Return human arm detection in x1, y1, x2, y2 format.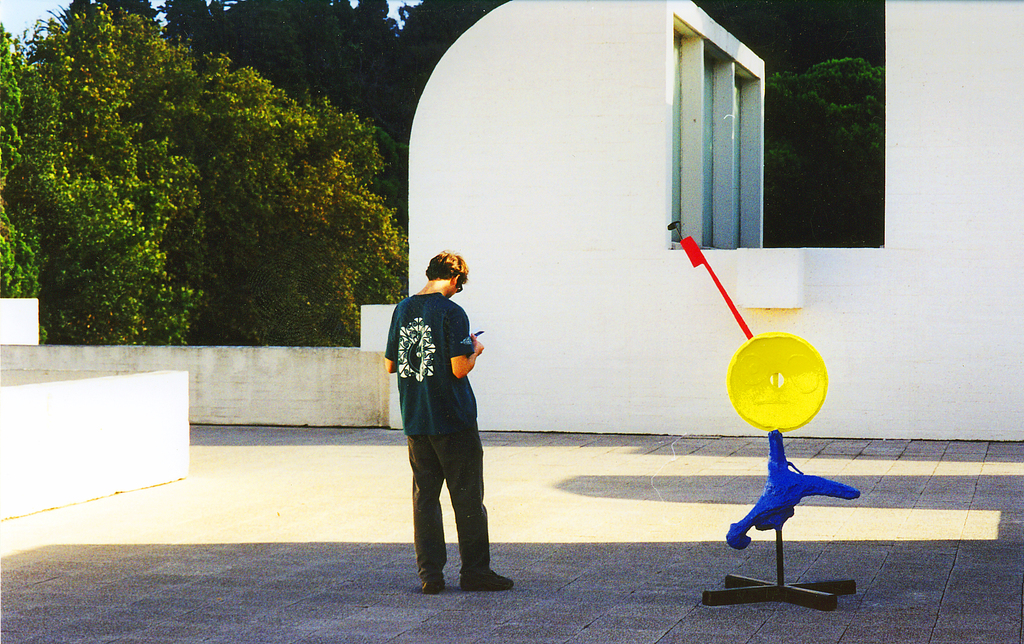
449, 305, 486, 367.
